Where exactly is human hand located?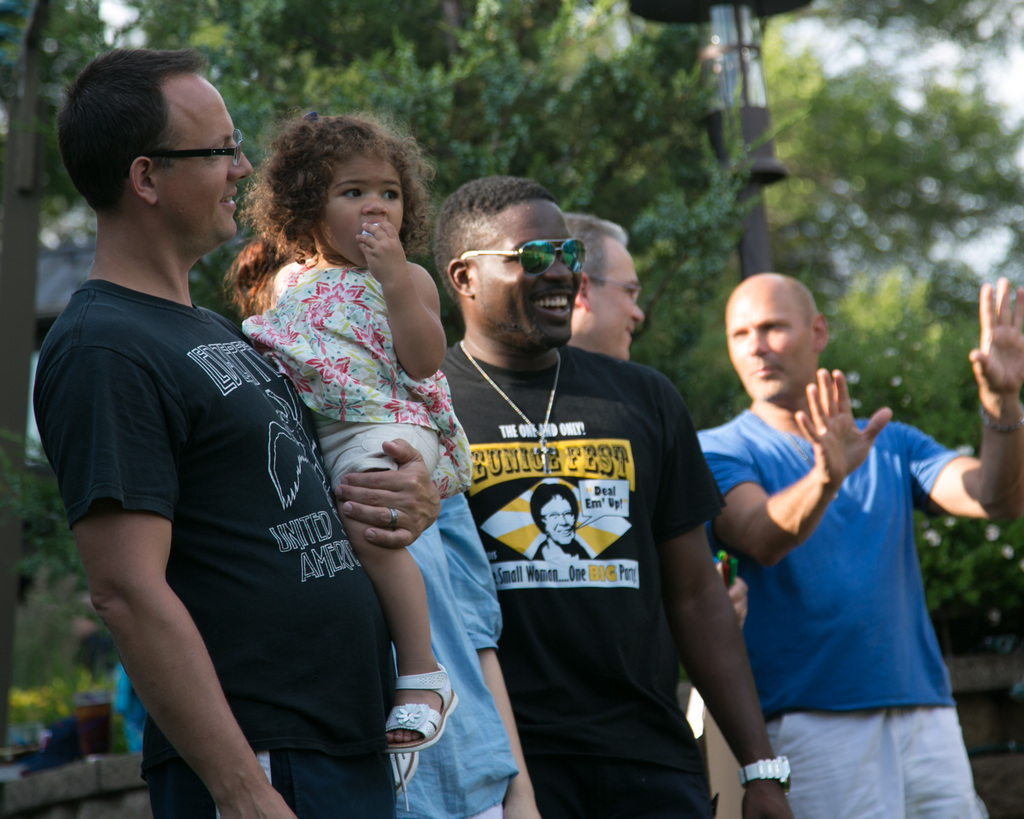
Its bounding box is detection(212, 785, 299, 818).
